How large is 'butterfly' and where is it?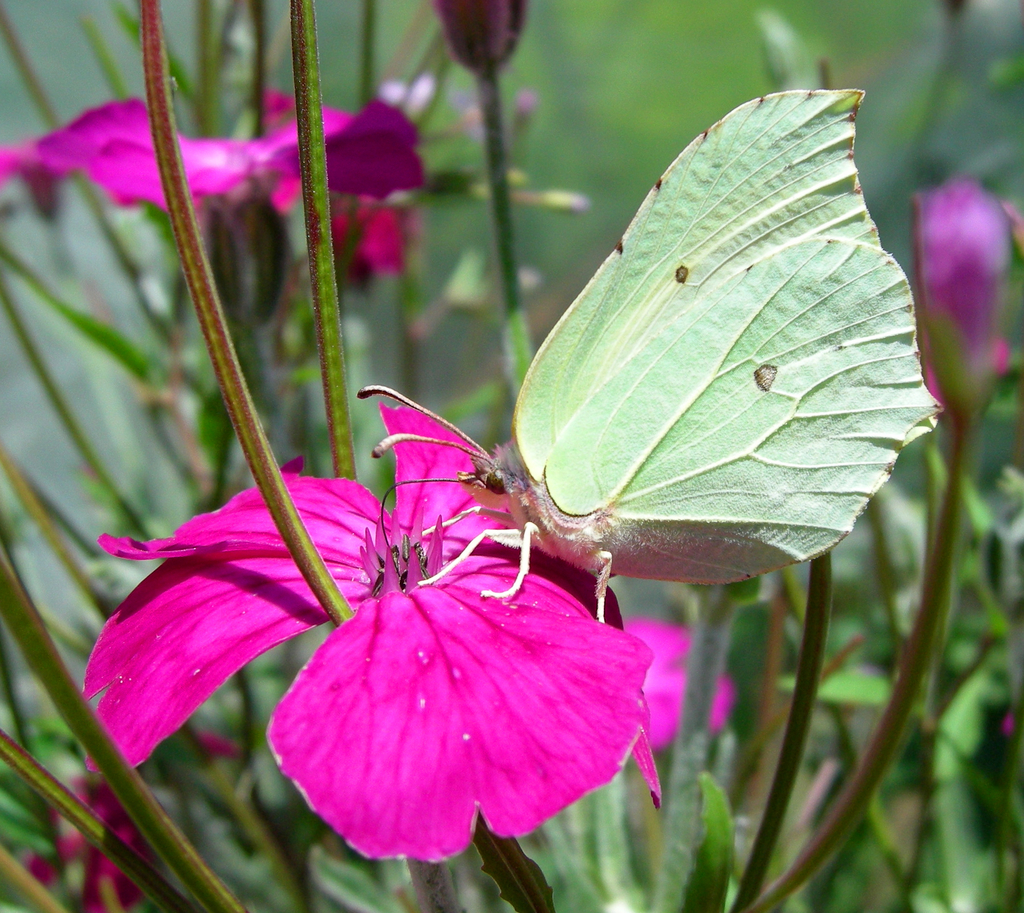
Bounding box: detection(334, 80, 922, 671).
